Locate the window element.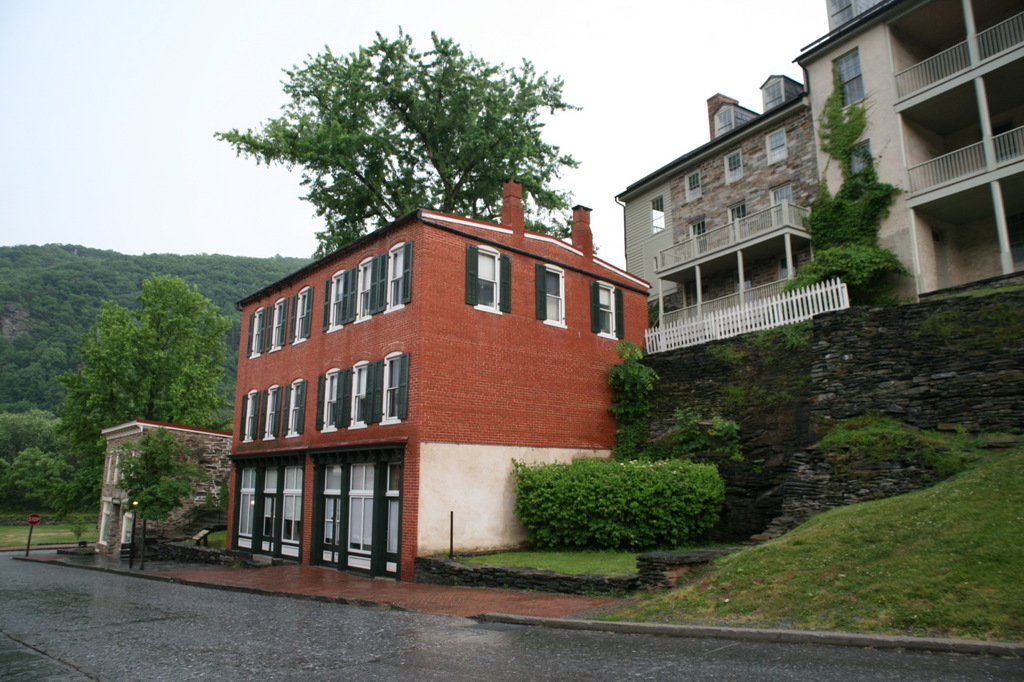
Element bbox: 772,180,792,218.
